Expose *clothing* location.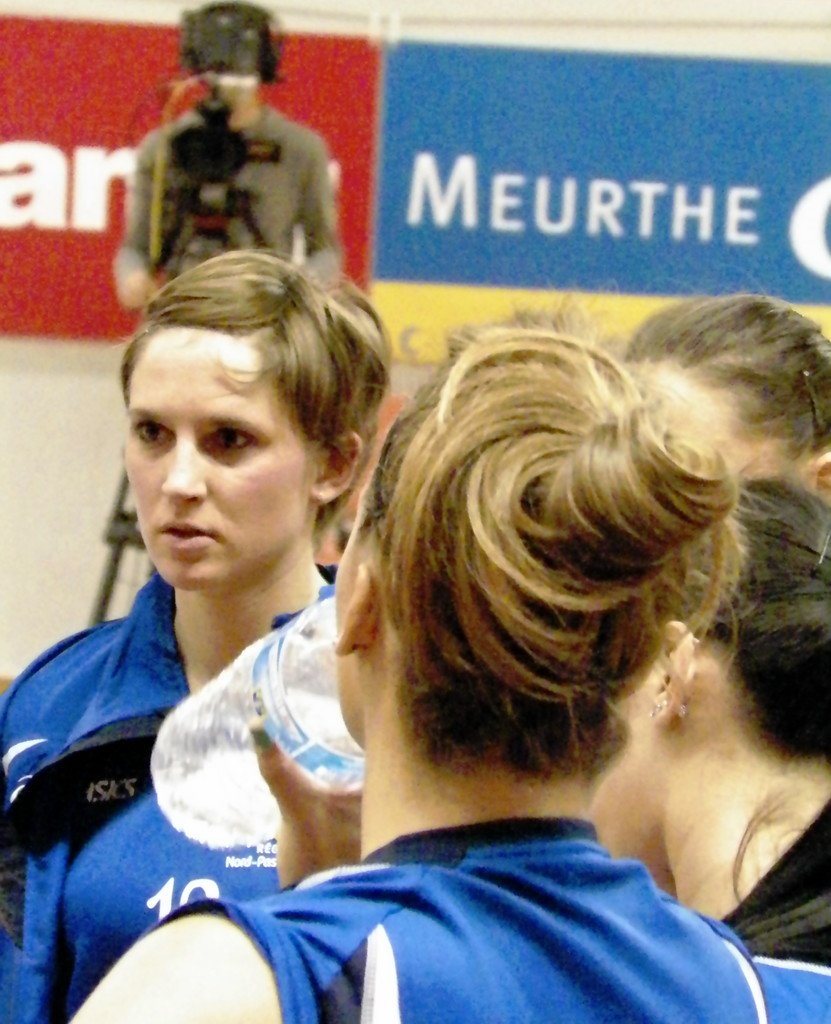
Exposed at box=[154, 818, 775, 1023].
